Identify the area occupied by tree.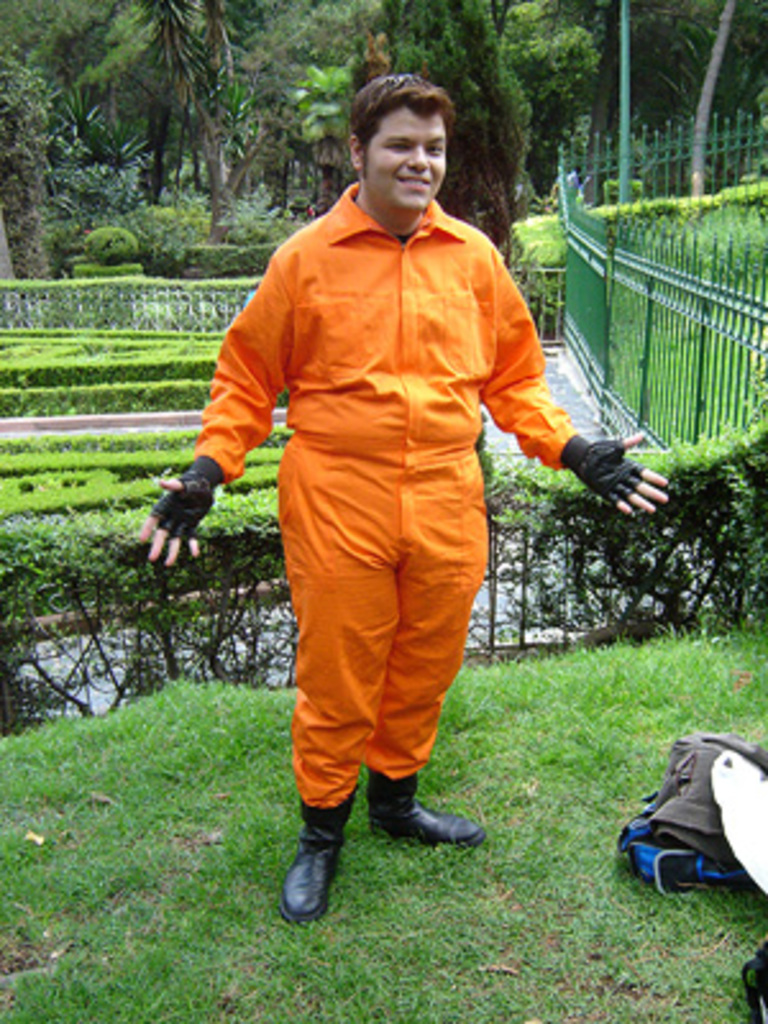
Area: 0,0,284,202.
